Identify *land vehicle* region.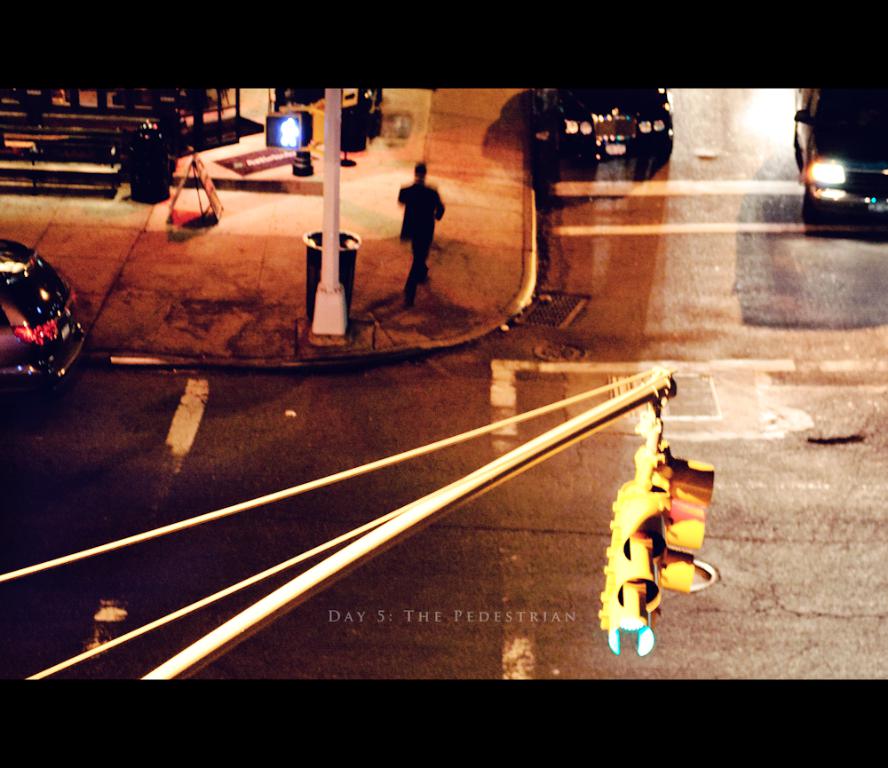
Region: <box>530,86,672,160</box>.
